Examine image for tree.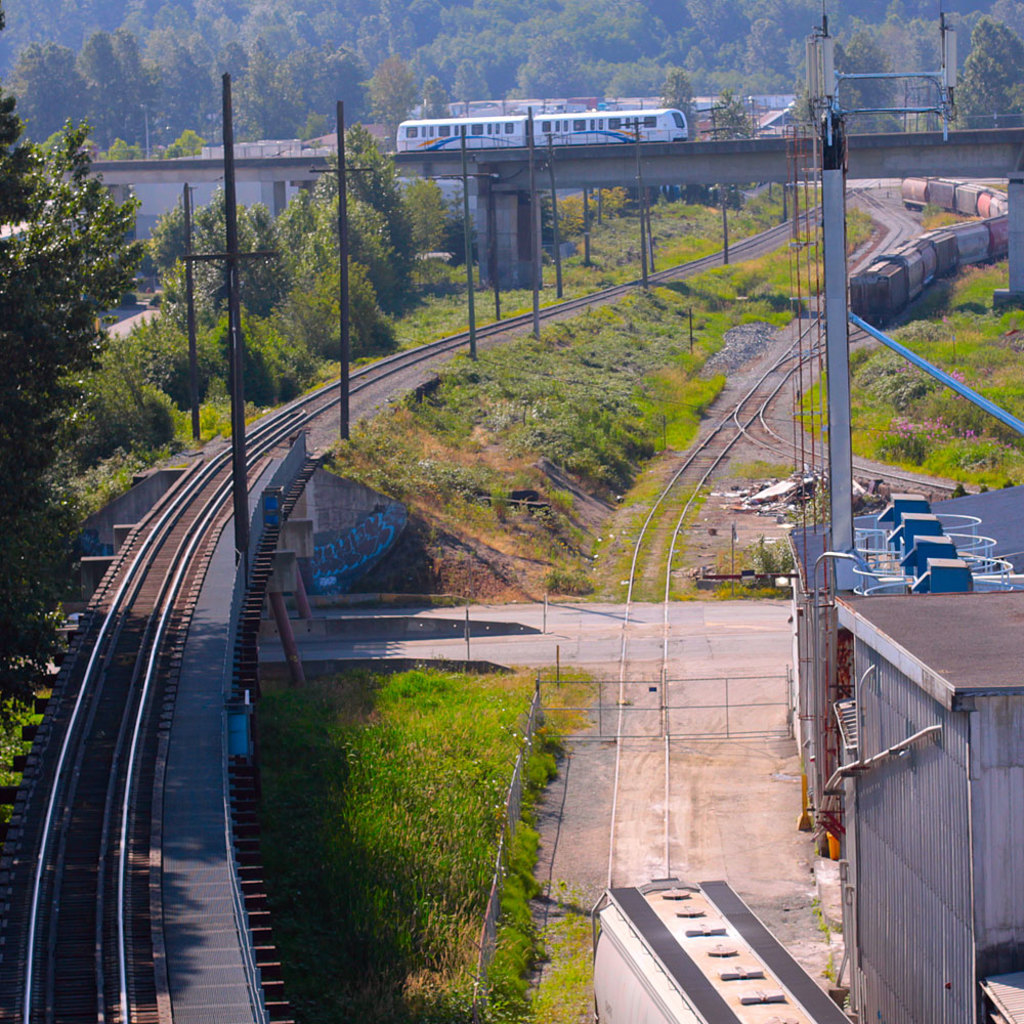
Examination result: [955, 23, 1023, 125].
